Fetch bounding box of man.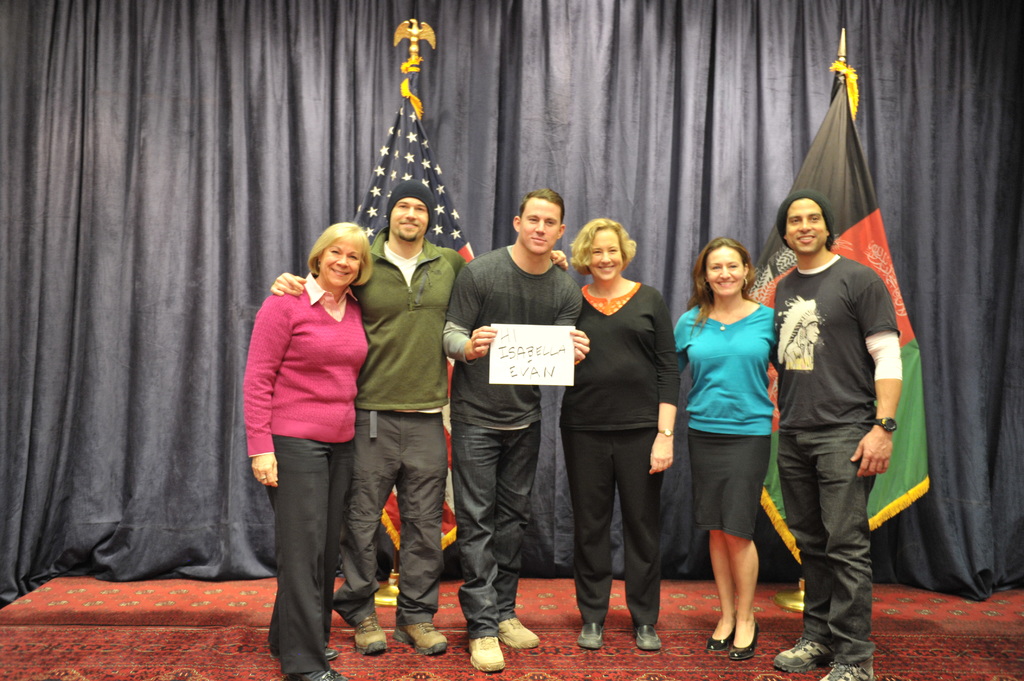
Bbox: 442, 192, 593, 674.
